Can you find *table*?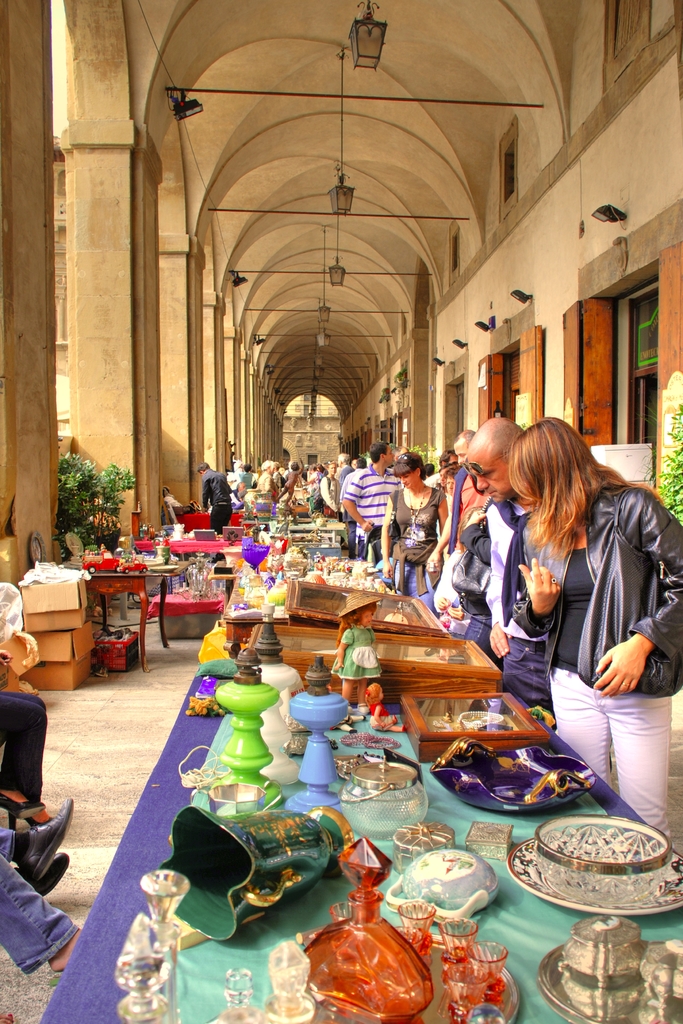
Yes, bounding box: (78, 560, 190, 672).
